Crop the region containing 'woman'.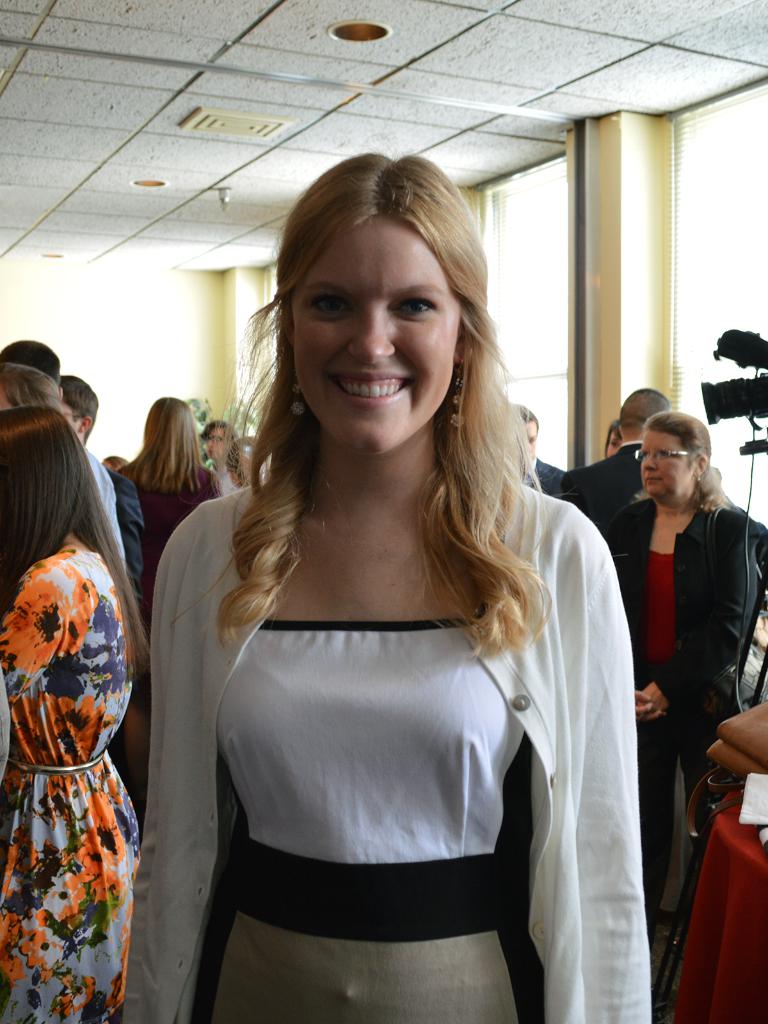
Crop region: [604, 412, 756, 958].
